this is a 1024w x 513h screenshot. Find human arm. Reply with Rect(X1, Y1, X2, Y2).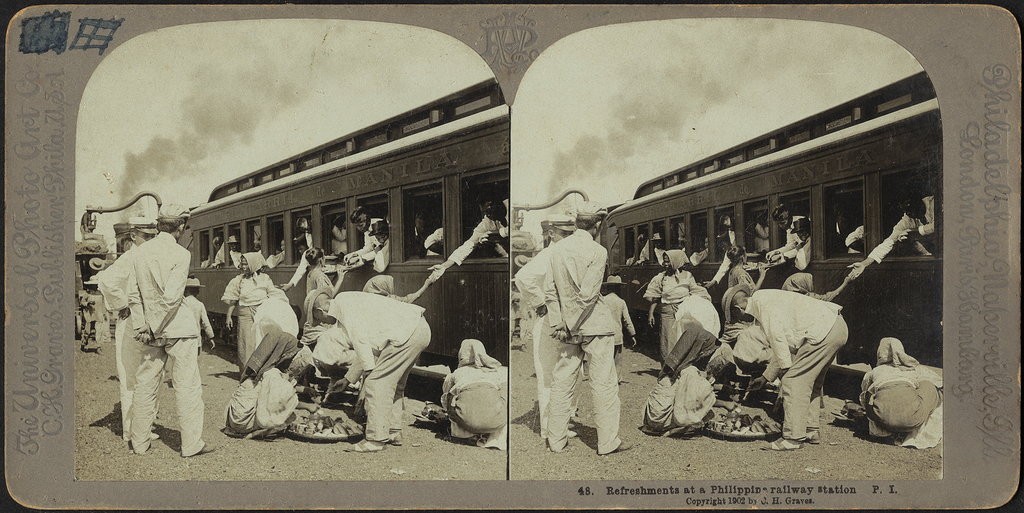
Rect(276, 255, 307, 291).
